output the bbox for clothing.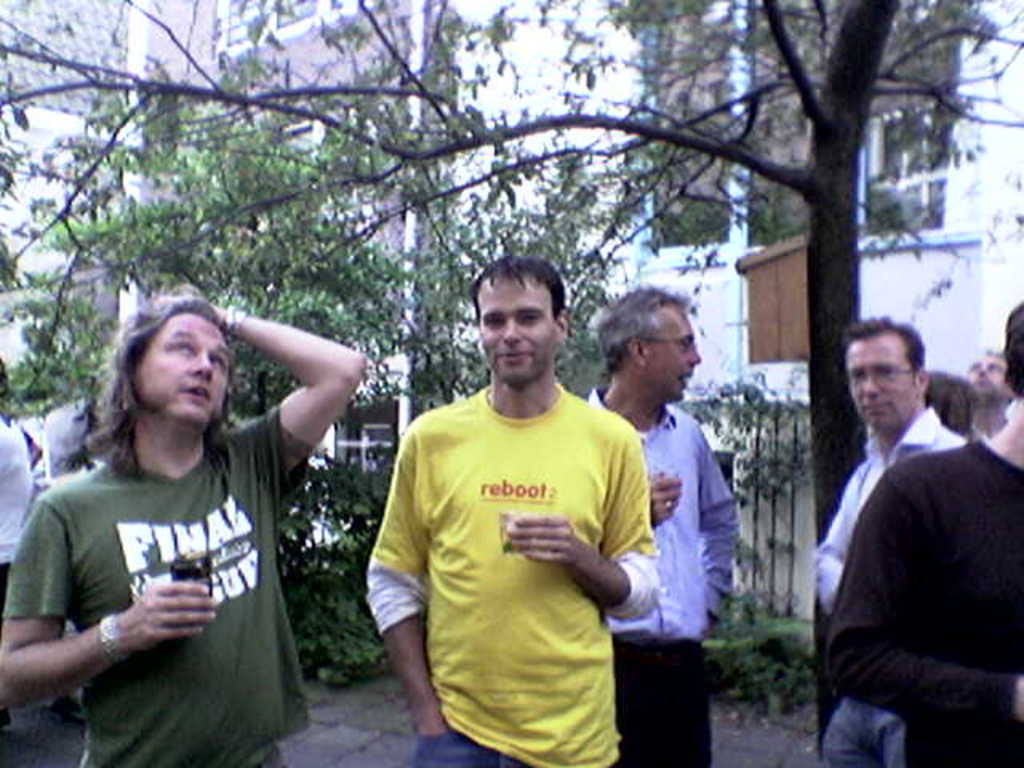
x1=366 y1=384 x2=667 y2=766.
